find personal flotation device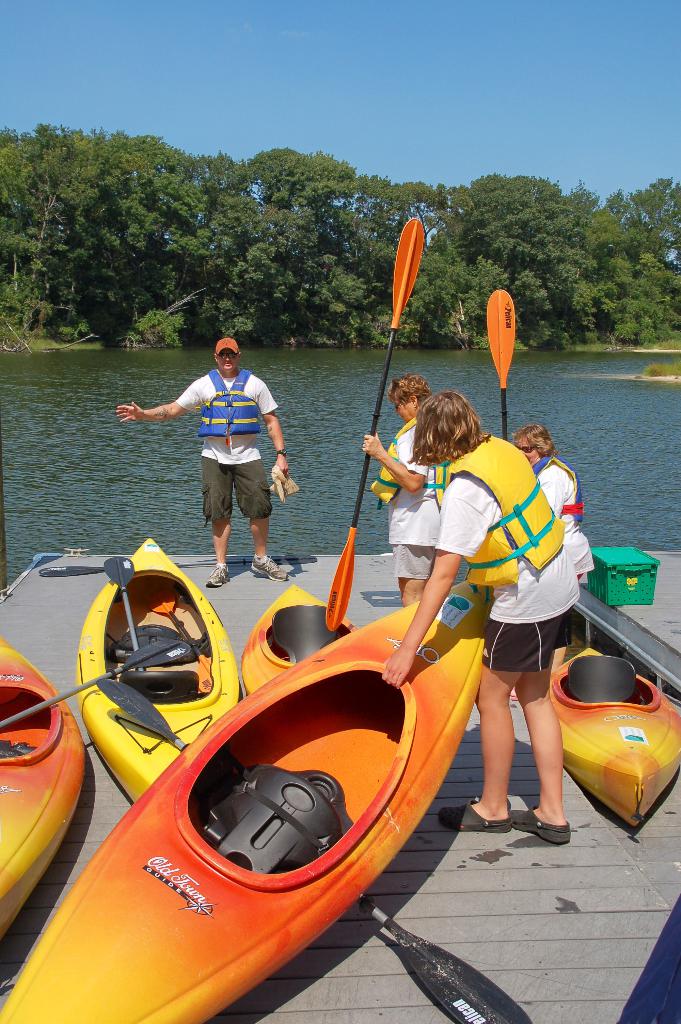
[x1=197, y1=363, x2=264, y2=440]
